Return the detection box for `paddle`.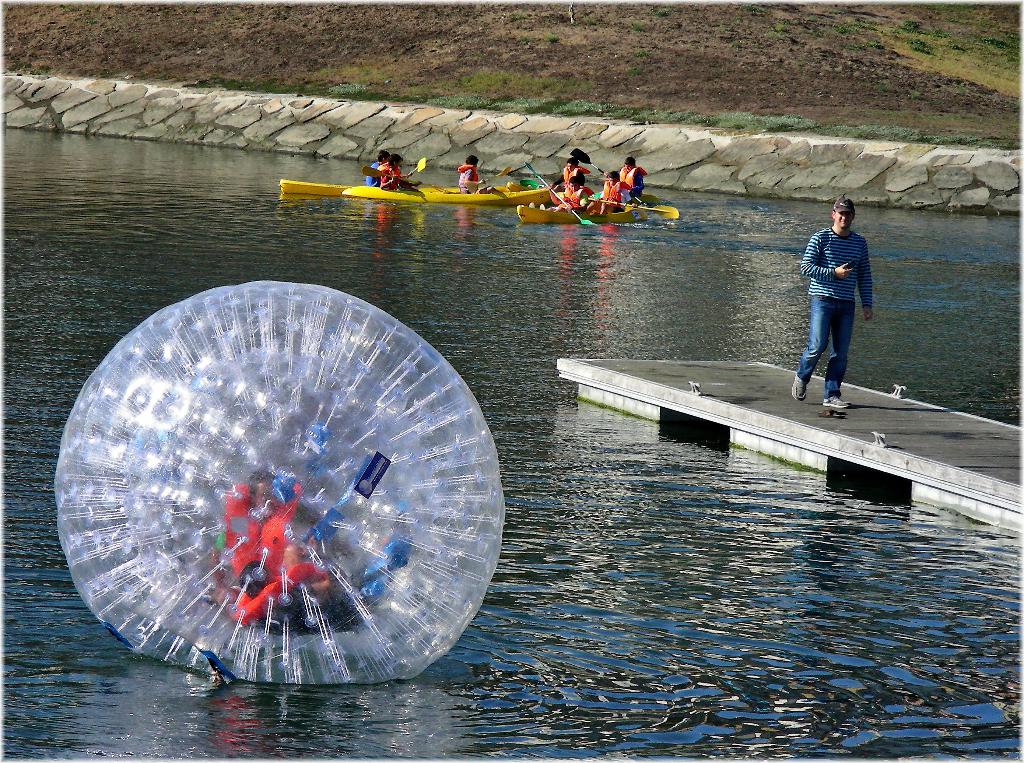
(x1=570, y1=148, x2=648, y2=207).
